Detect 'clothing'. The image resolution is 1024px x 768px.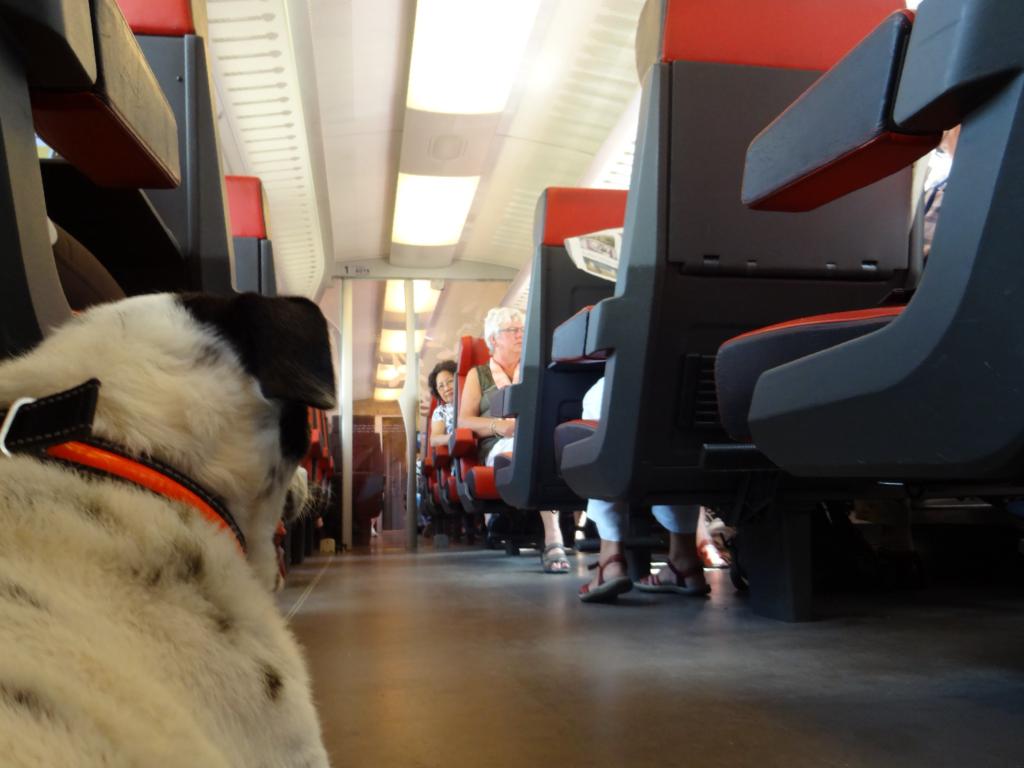
[left=477, top=356, right=515, bottom=470].
